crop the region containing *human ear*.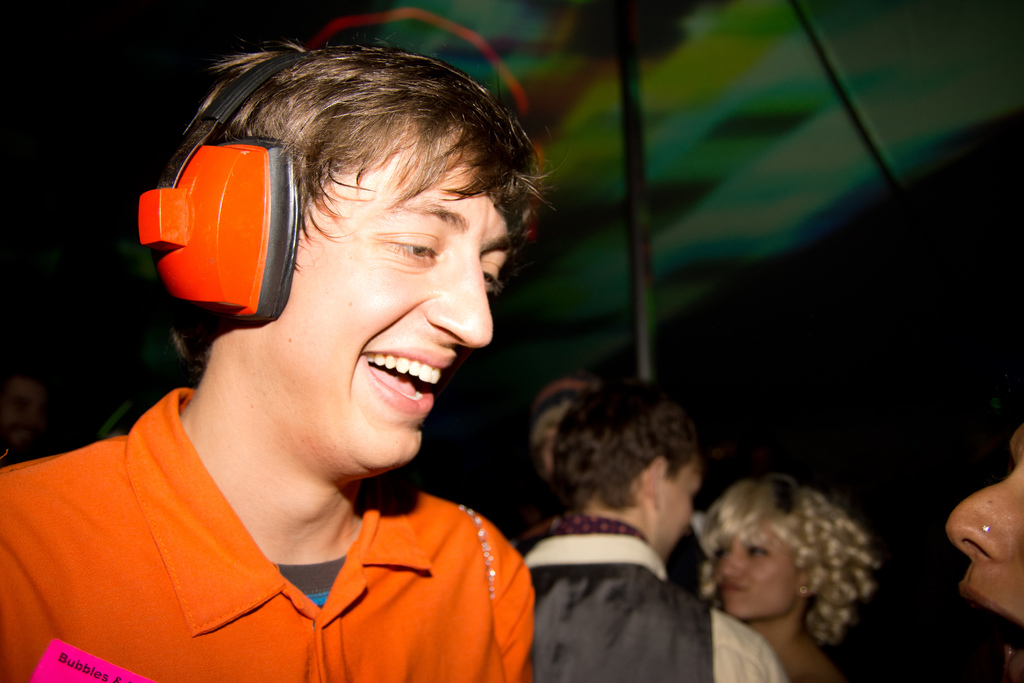
Crop region: locate(648, 457, 668, 506).
